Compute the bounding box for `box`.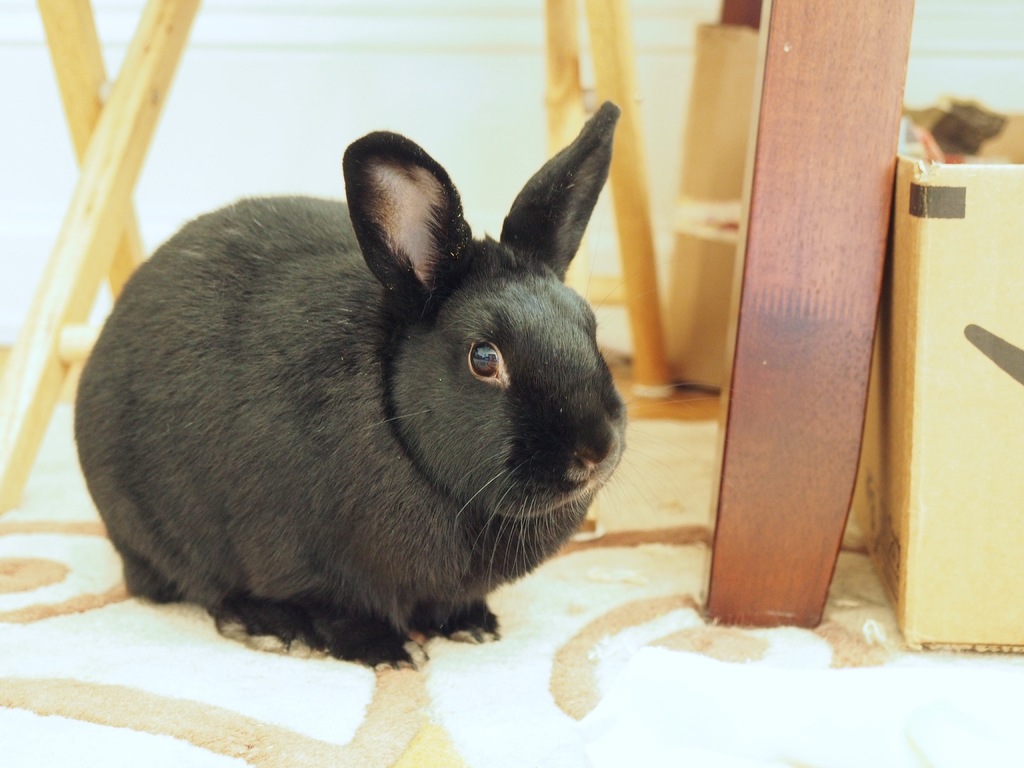
662, 24, 760, 394.
